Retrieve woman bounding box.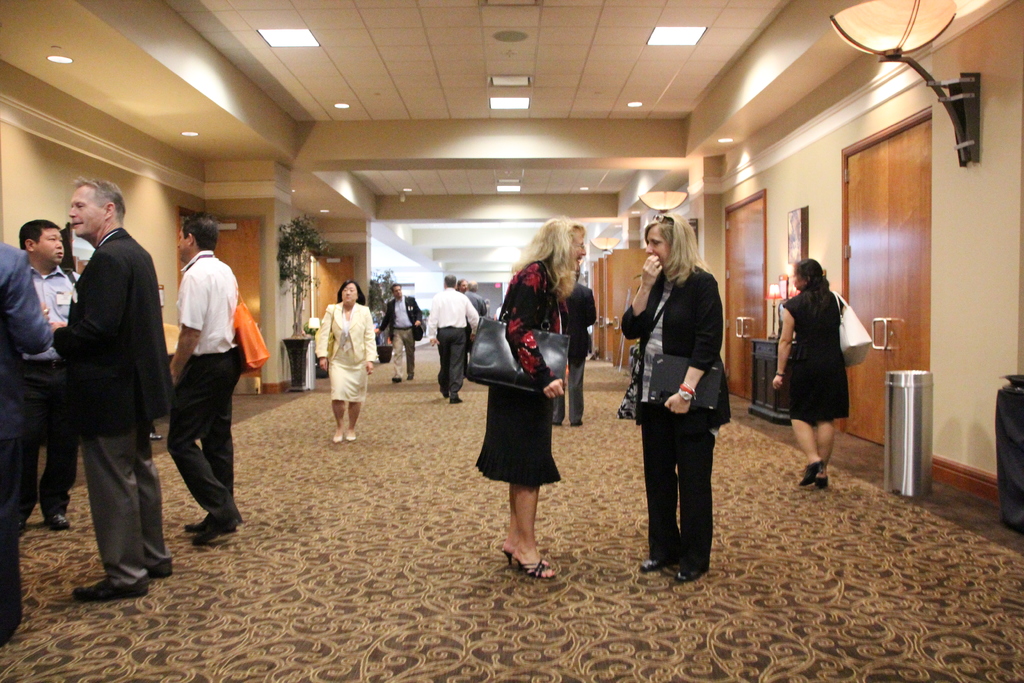
Bounding box: select_region(618, 211, 724, 582).
